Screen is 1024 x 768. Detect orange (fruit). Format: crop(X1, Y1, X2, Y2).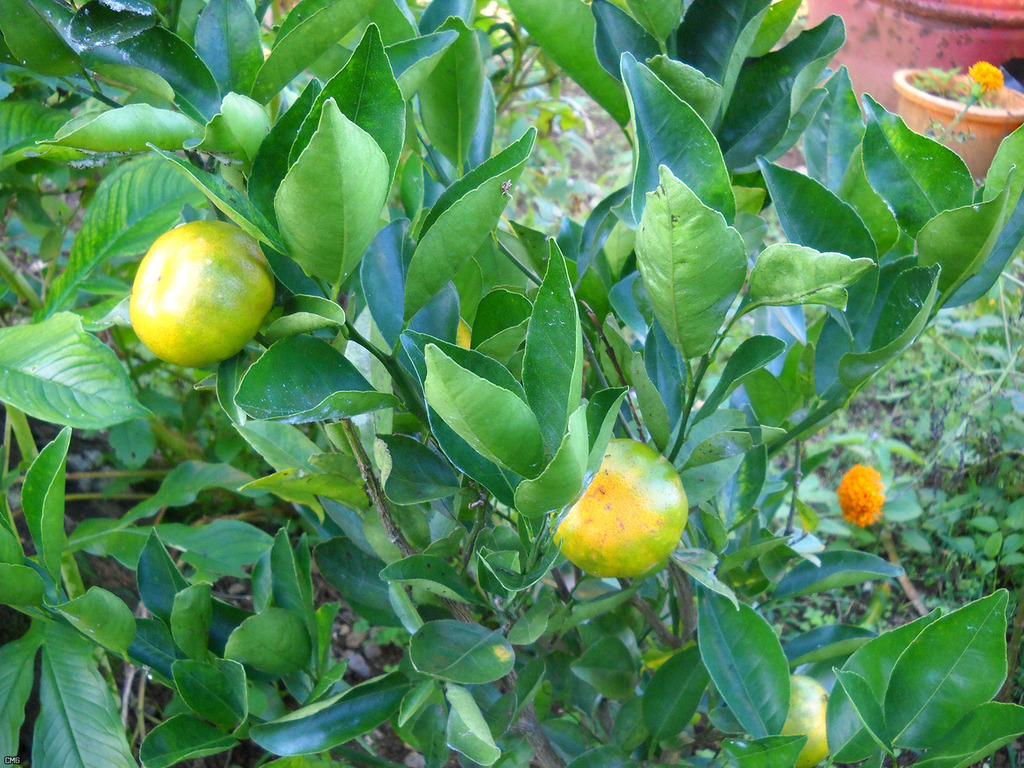
crop(554, 442, 696, 572).
